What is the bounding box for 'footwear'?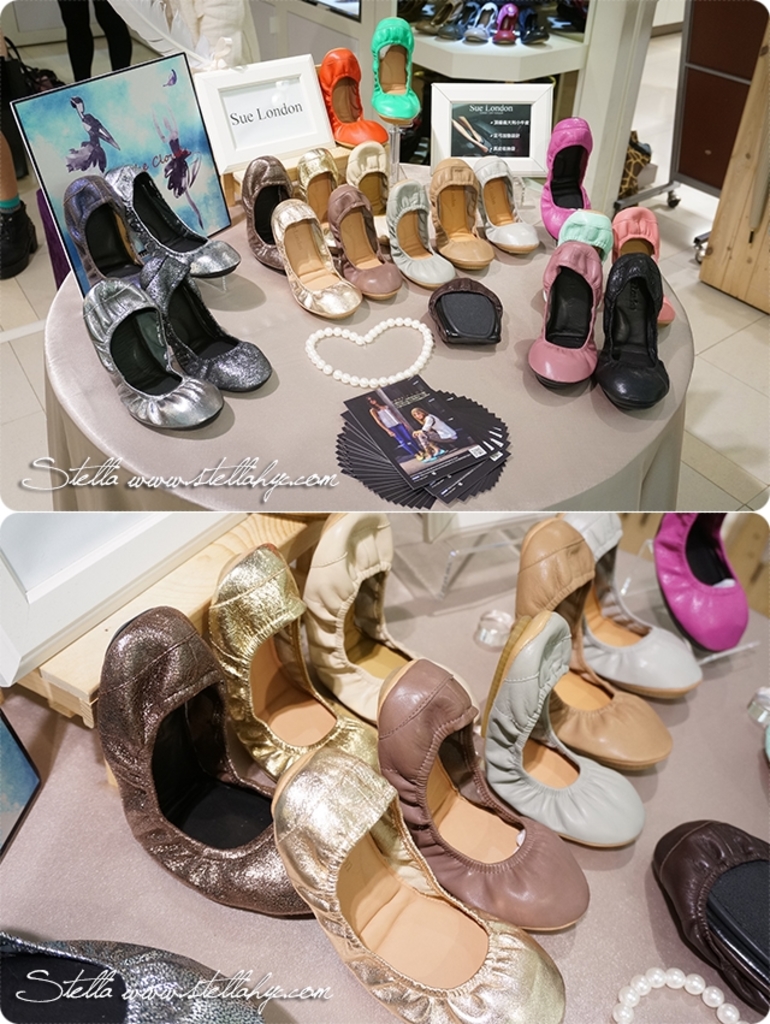
box=[654, 815, 769, 1013].
